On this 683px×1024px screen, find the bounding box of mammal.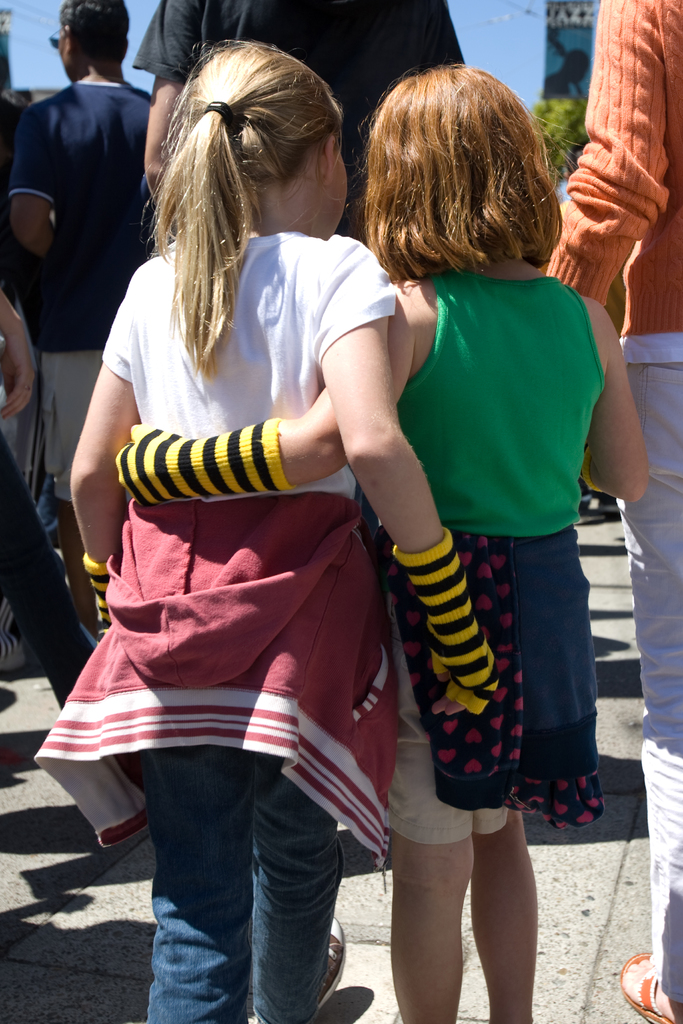
Bounding box: 543, 0, 681, 1023.
